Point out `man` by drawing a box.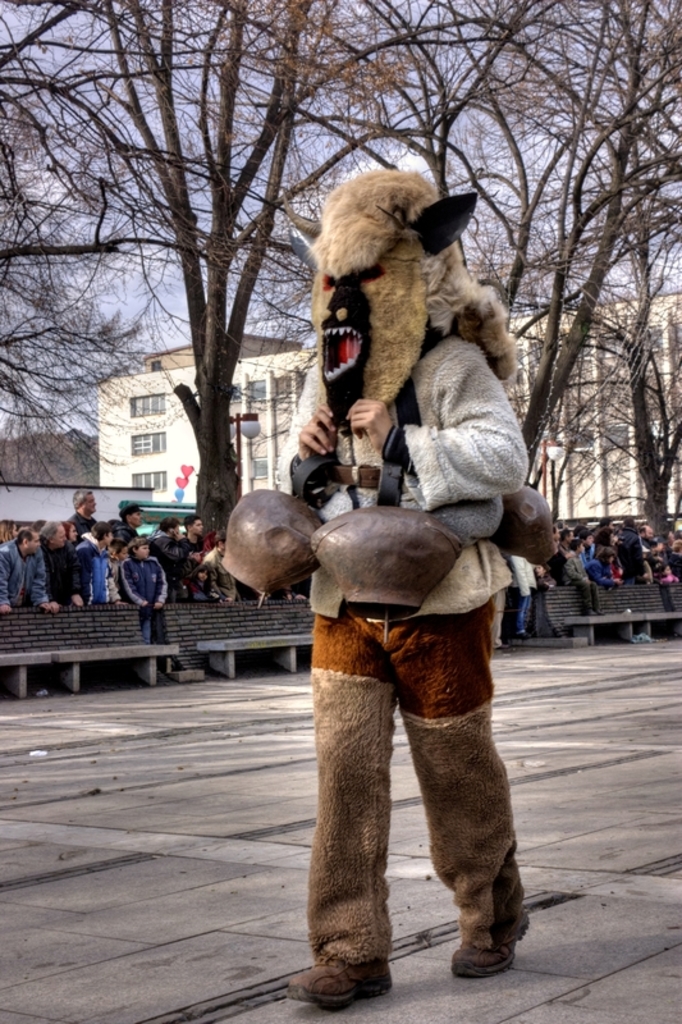
l=0, t=527, r=58, b=618.
